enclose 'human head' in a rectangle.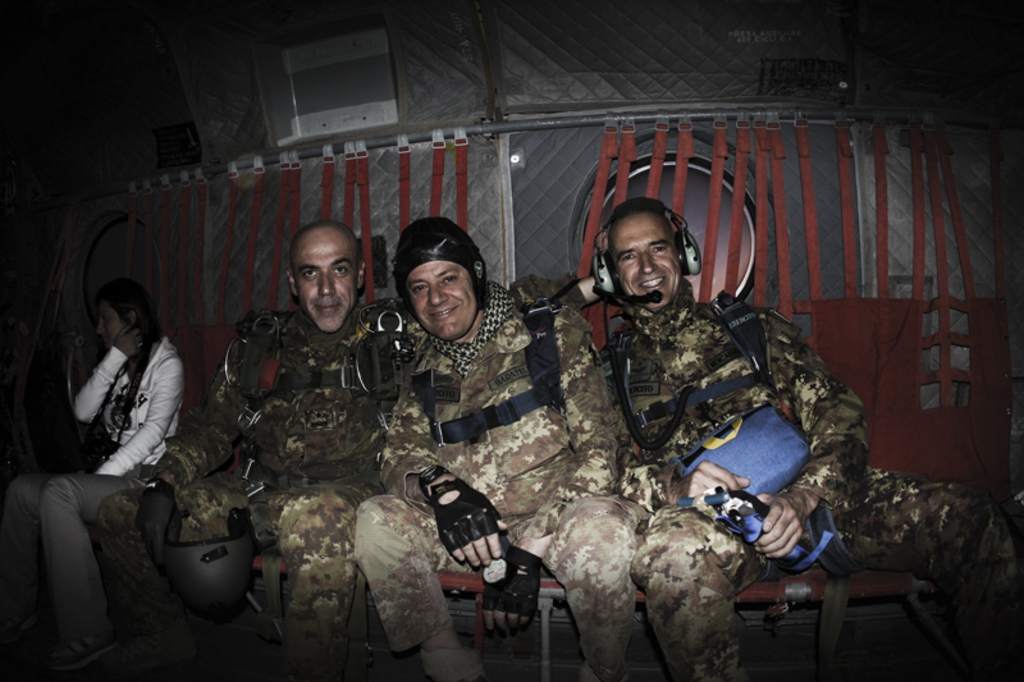
bbox=(95, 279, 159, 354).
